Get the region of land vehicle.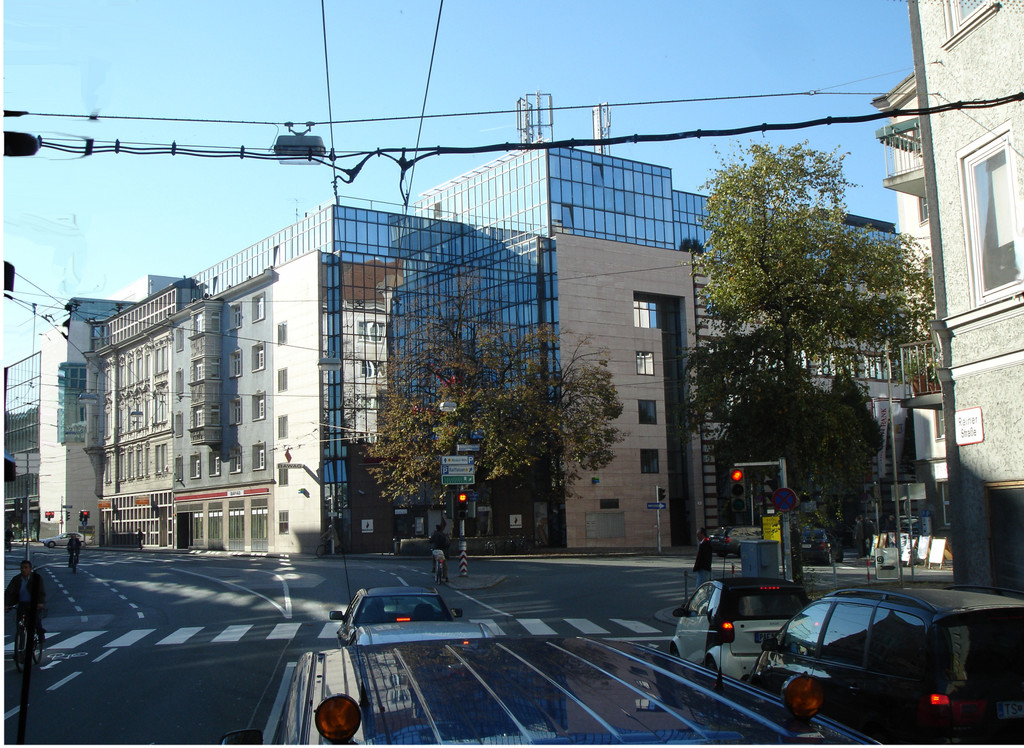
box(6, 606, 45, 670).
